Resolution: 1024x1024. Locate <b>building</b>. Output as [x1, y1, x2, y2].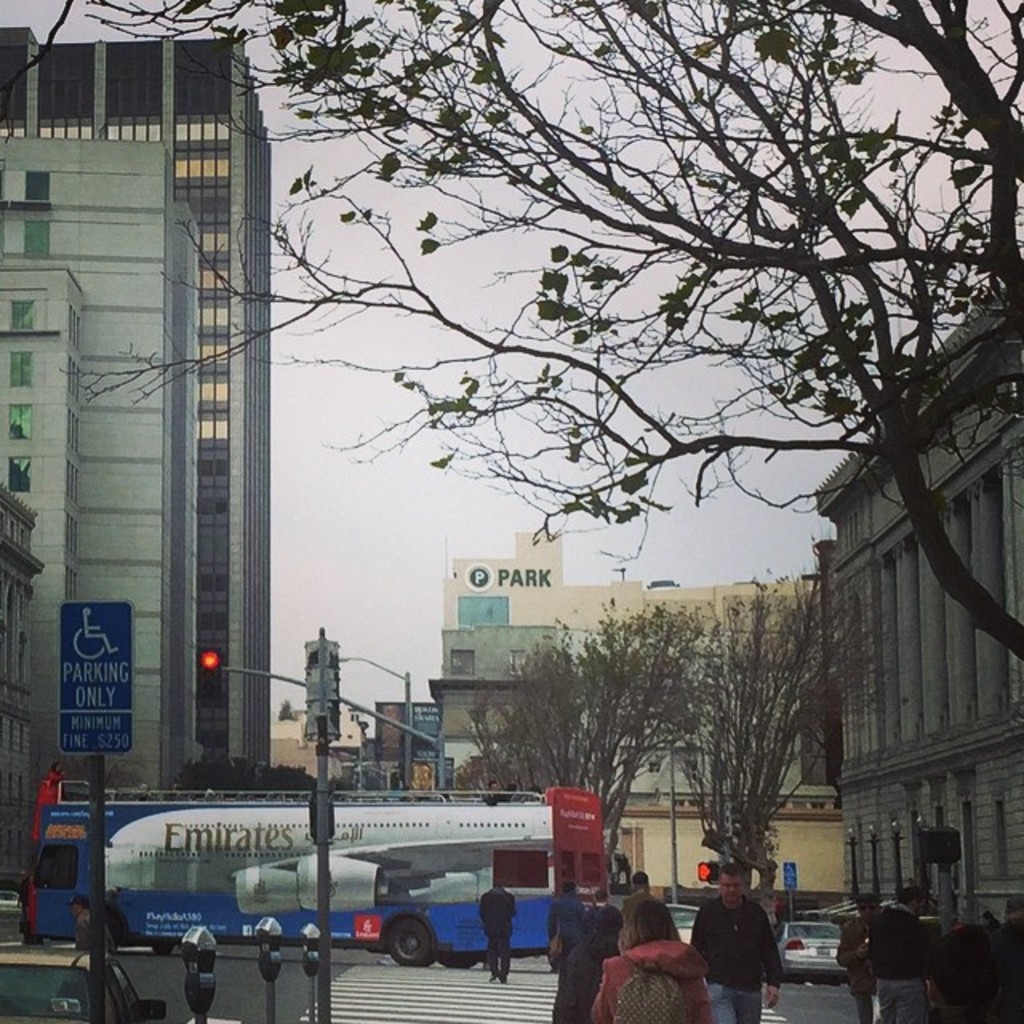
[421, 522, 851, 894].
